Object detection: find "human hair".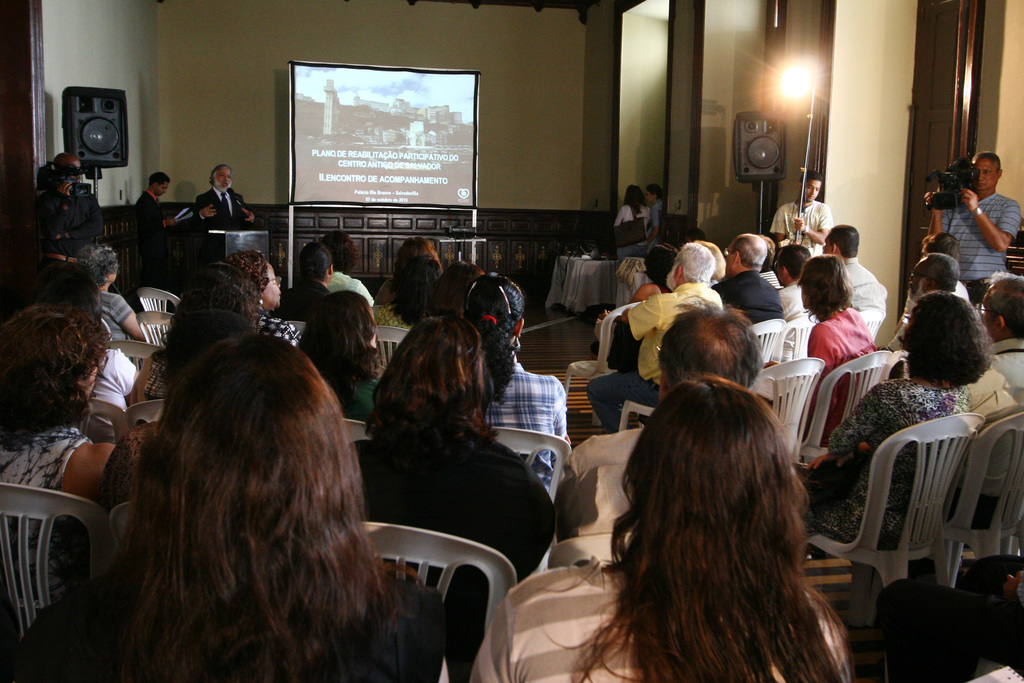
pyautogui.locateOnScreen(660, 295, 769, 388).
